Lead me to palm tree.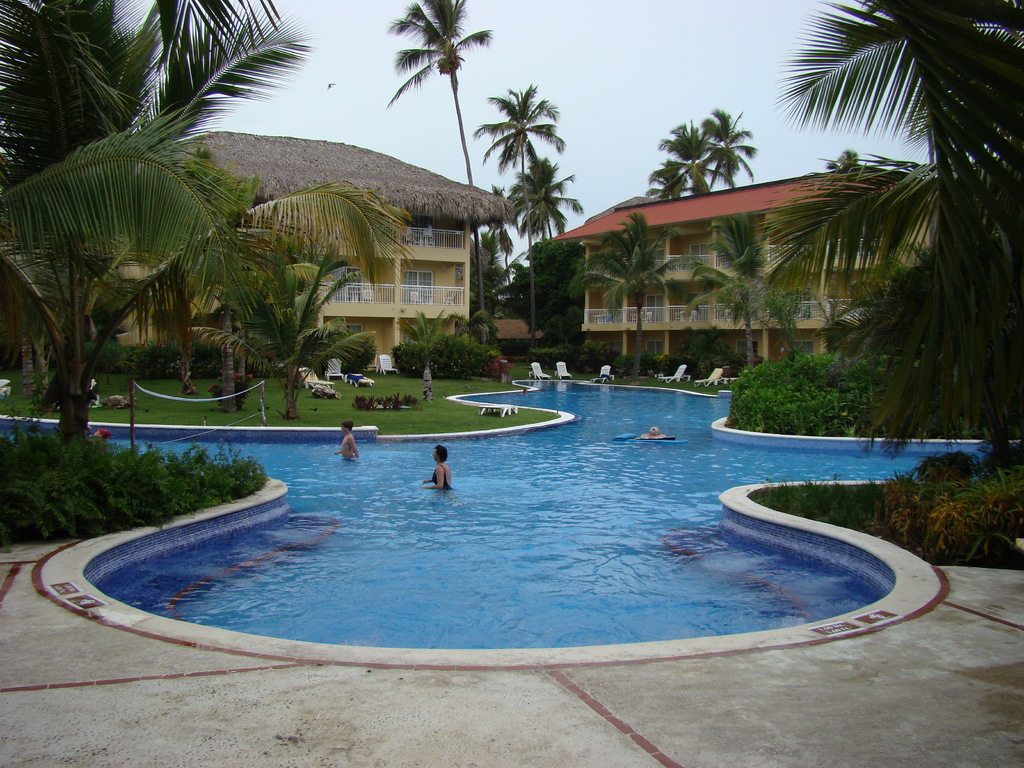
Lead to 90/183/183/381.
